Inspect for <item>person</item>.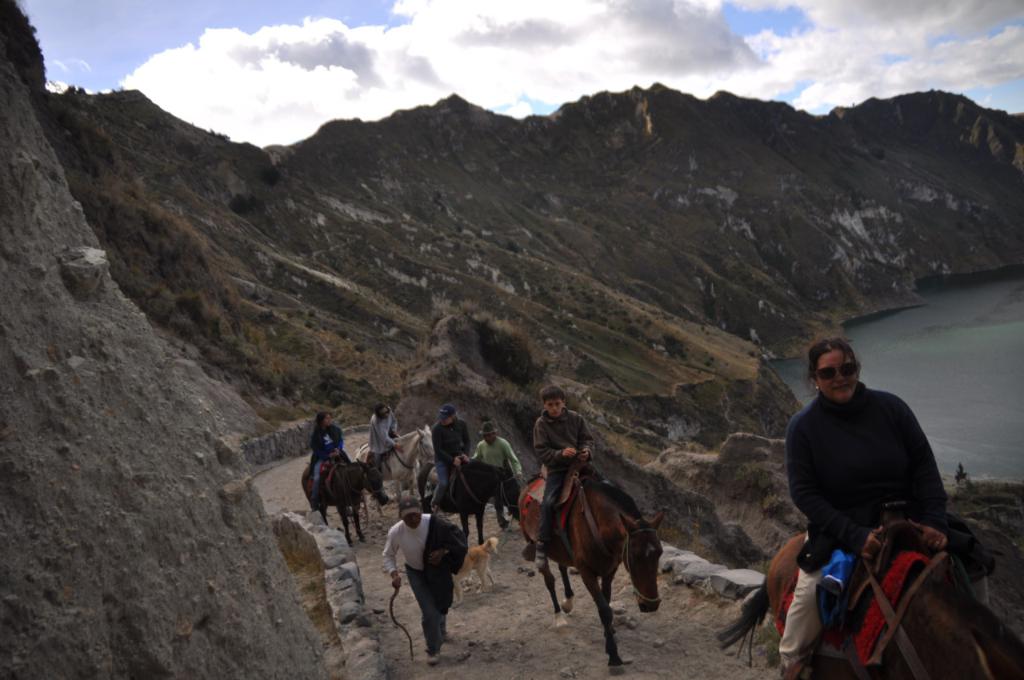
Inspection: 427:402:483:507.
